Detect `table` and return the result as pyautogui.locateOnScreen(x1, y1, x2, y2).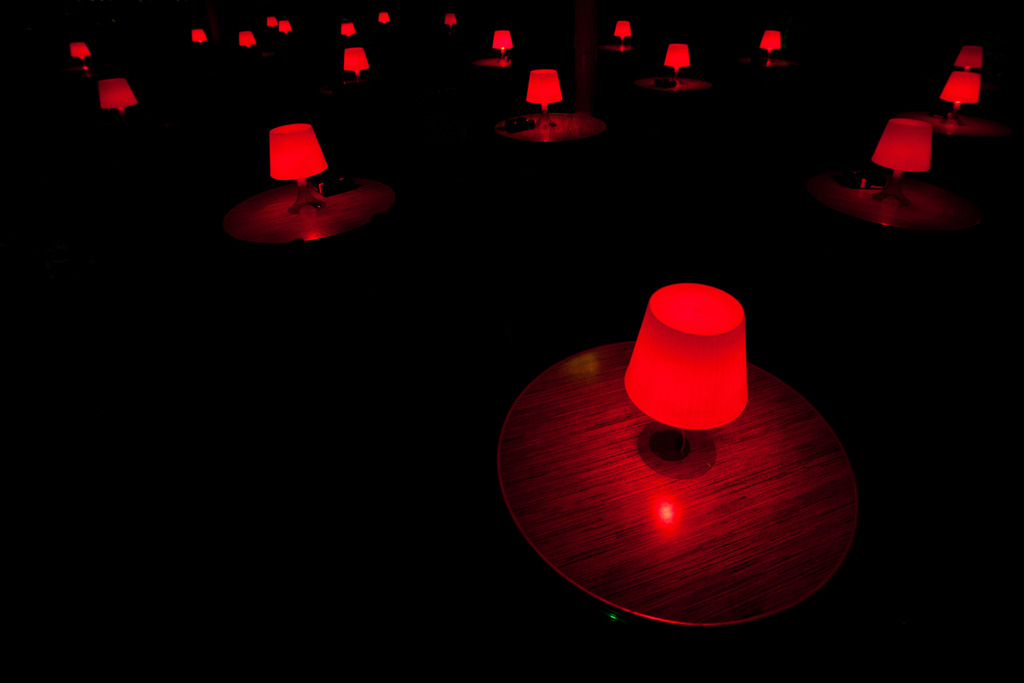
pyautogui.locateOnScreen(753, 58, 796, 94).
